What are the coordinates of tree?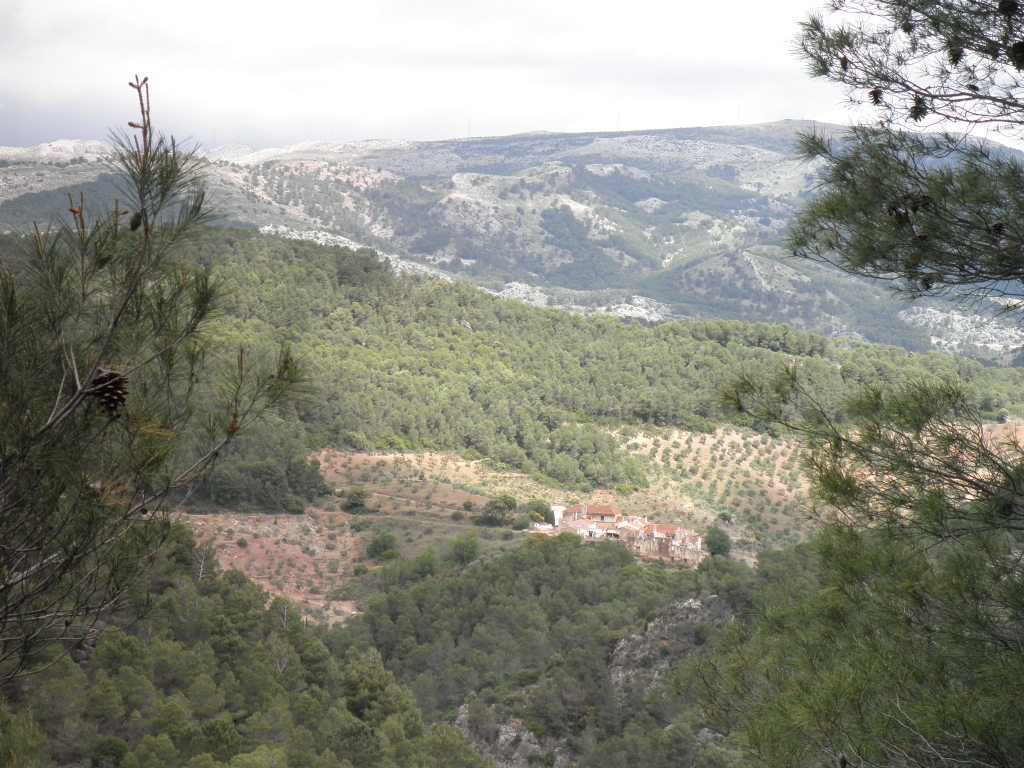
0, 73, 308, 687.
